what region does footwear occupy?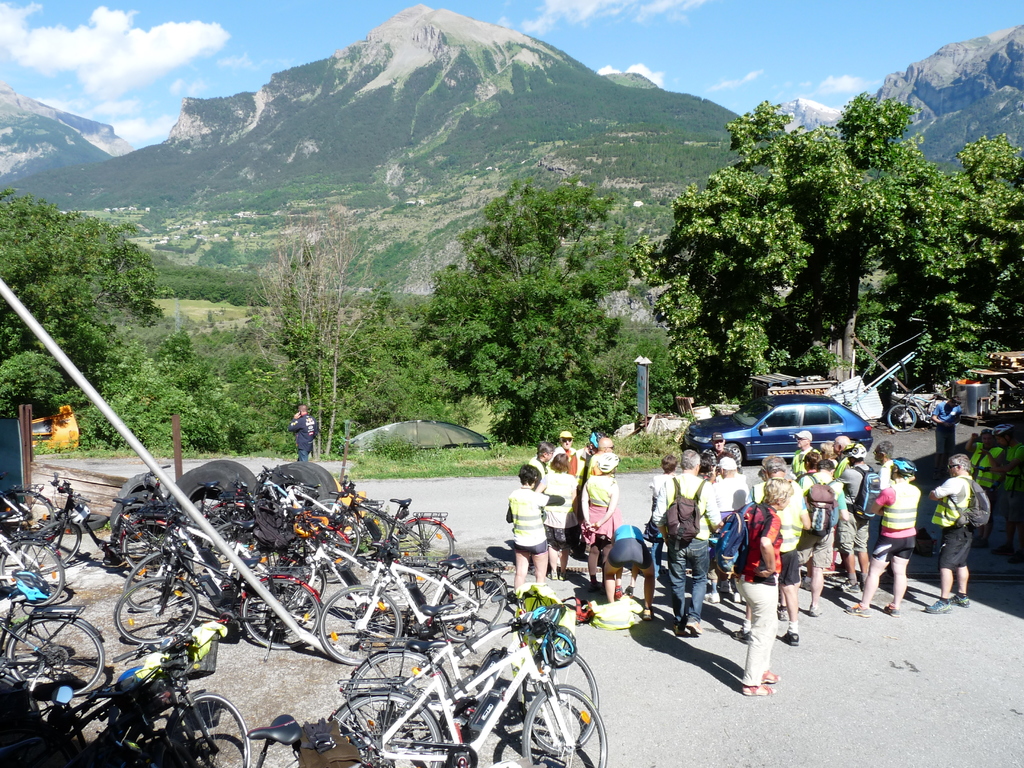
region(680, 625, 705, 640).
